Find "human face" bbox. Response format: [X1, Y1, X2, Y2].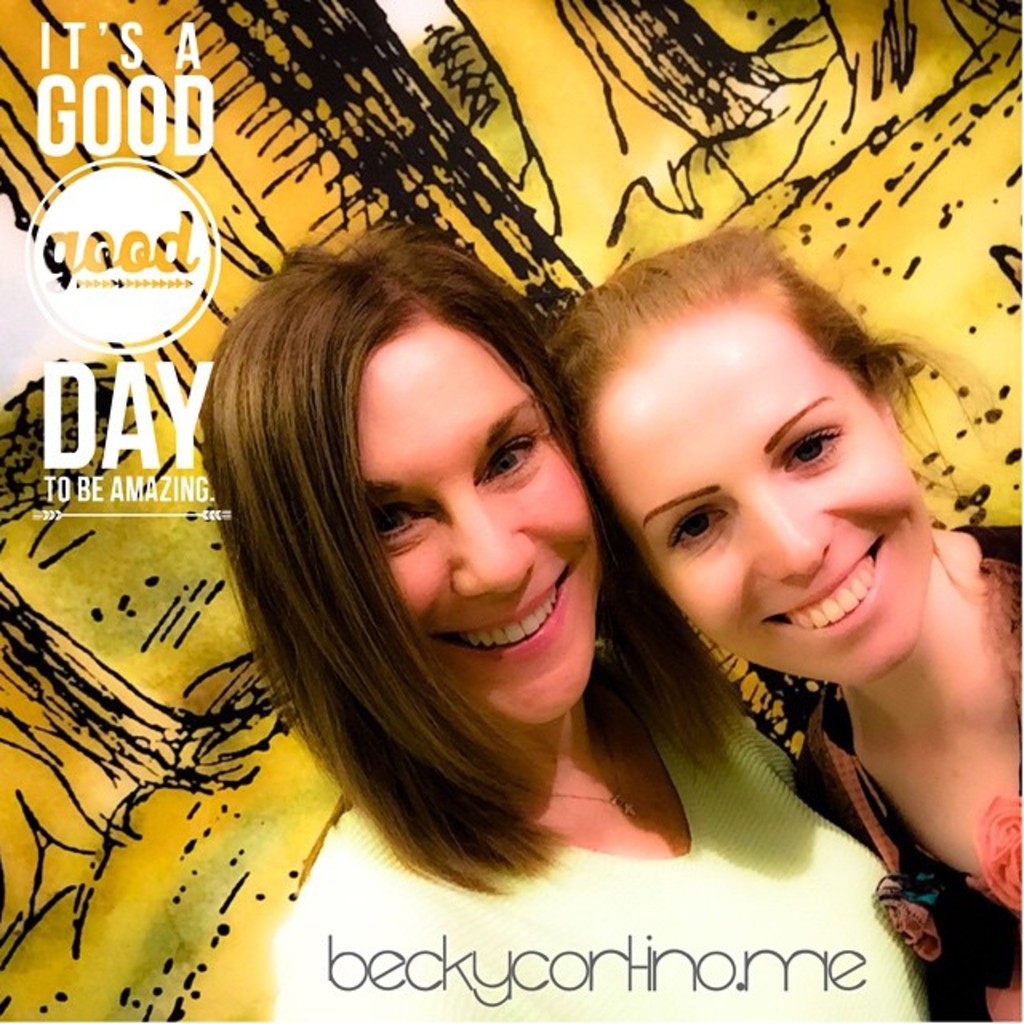
[358, 323, 587, 714].
